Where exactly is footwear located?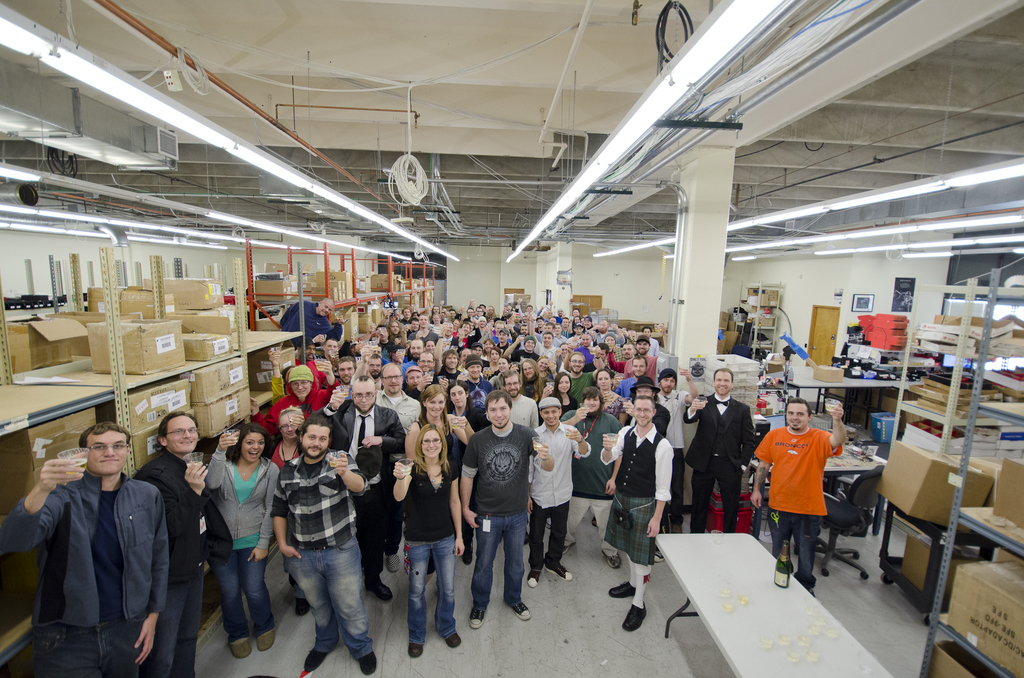
Its bounding box is region(622, 601, 646, 630).
